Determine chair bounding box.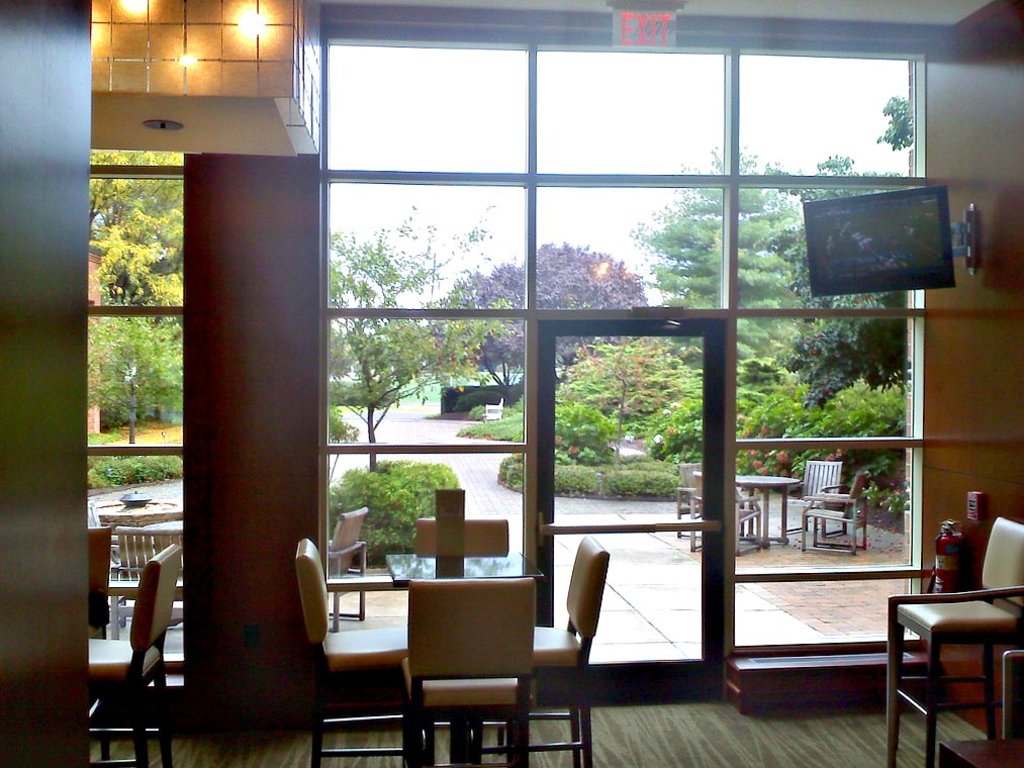
Determined: <region>468, 533, 612, 767</region>.
